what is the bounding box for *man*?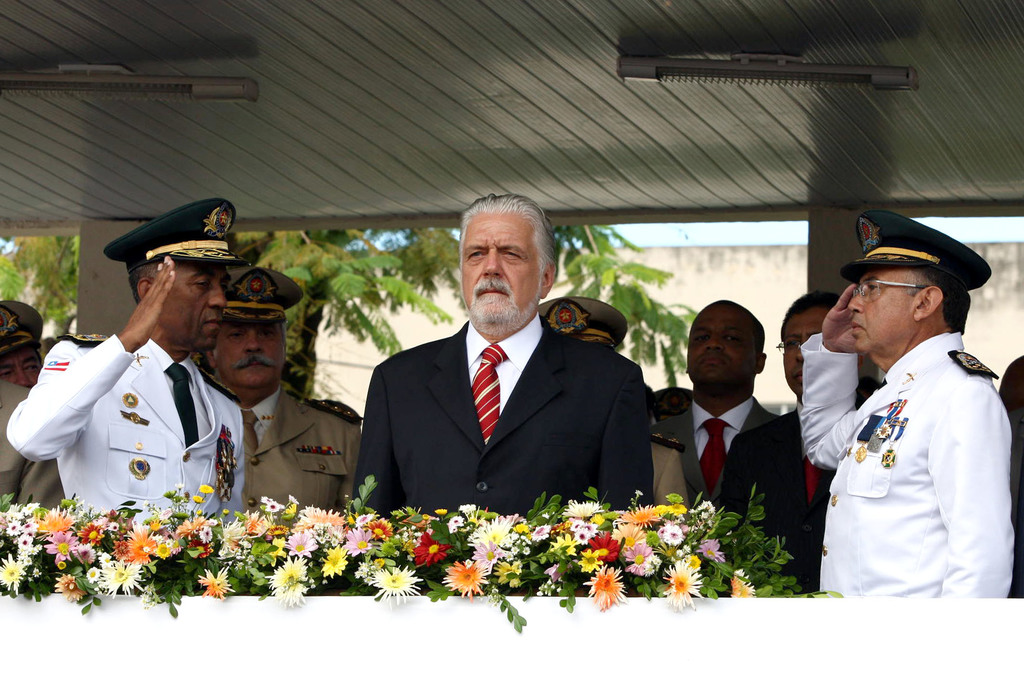
Rect(790, 199, 1023, 602).
